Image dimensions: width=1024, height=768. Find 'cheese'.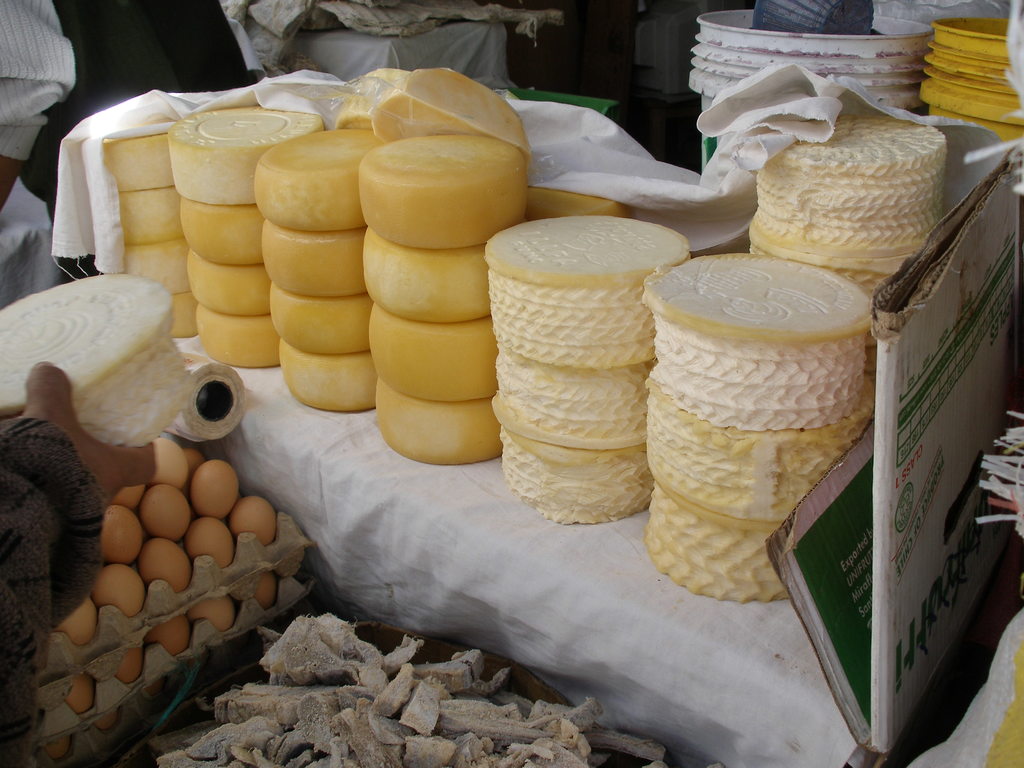
l=502, t=430, r=659, b=528.
